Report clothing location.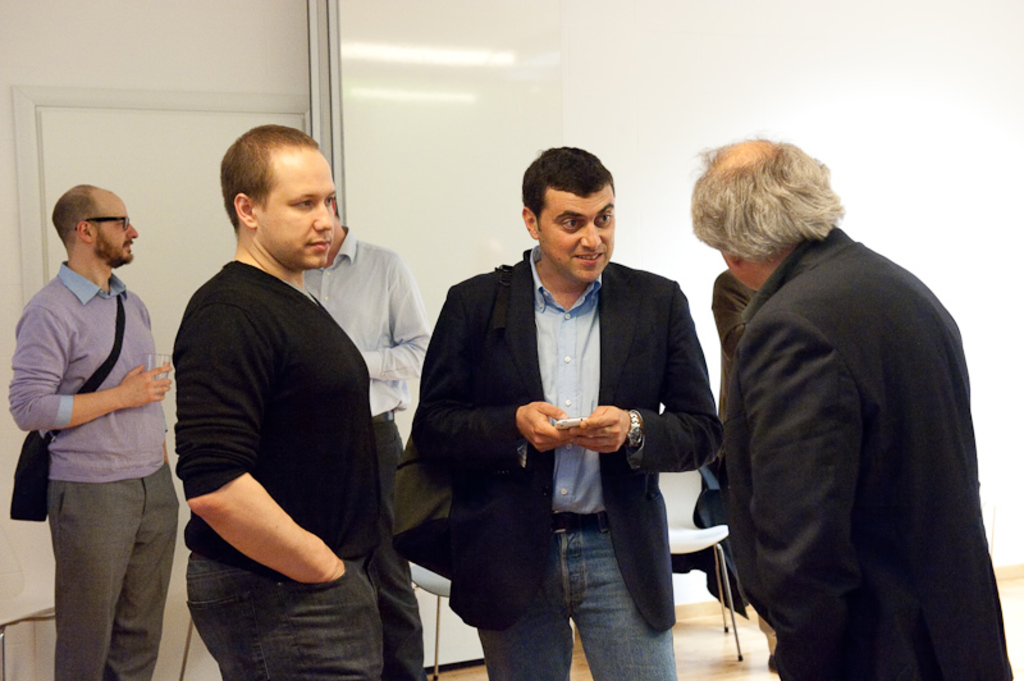
Report: 164/259/378/680.
